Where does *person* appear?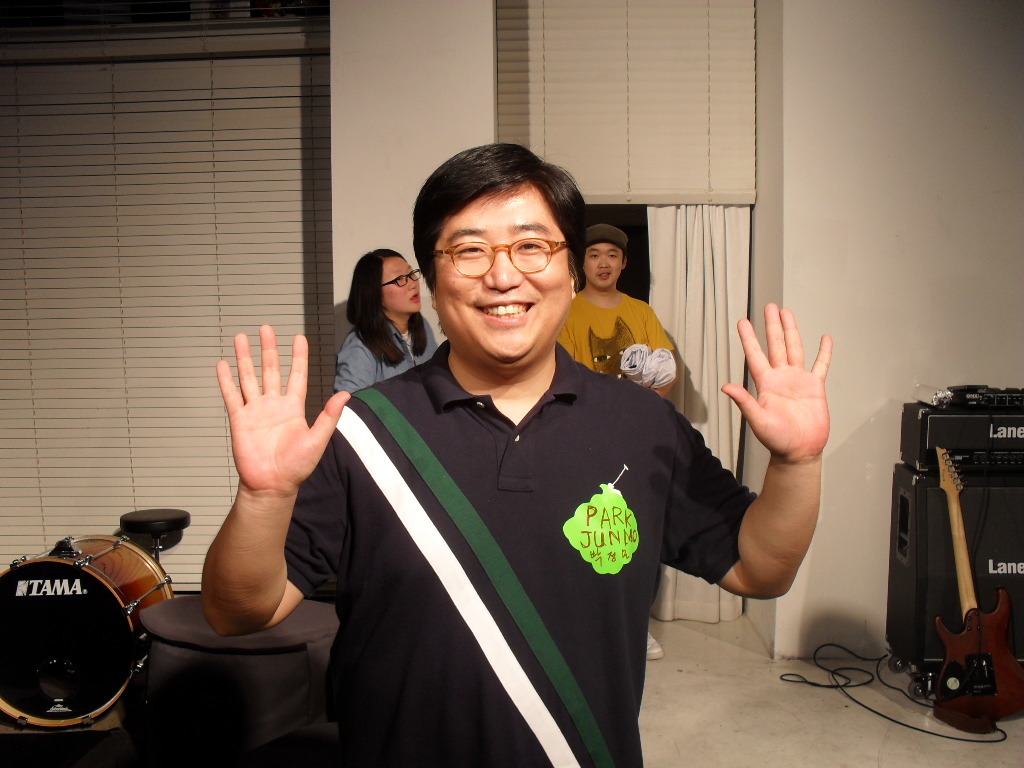
Appears at [left=551, top=222, right=674, bottom=658].
